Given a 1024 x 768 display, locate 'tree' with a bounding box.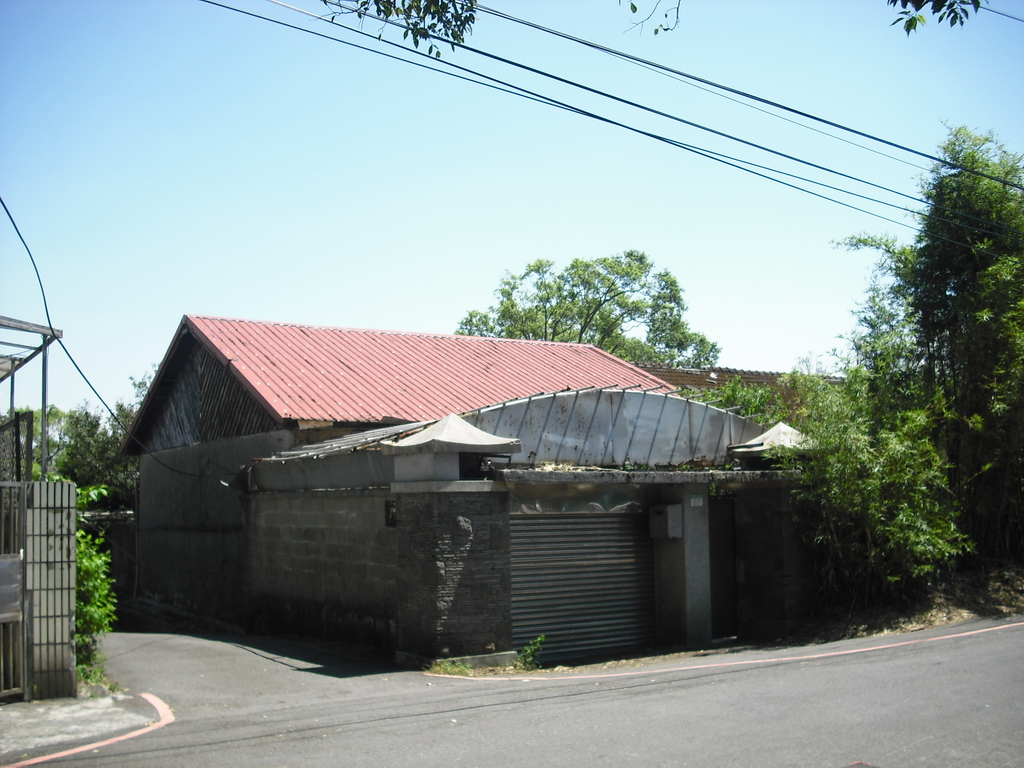
Located: [5,367,169,509].
